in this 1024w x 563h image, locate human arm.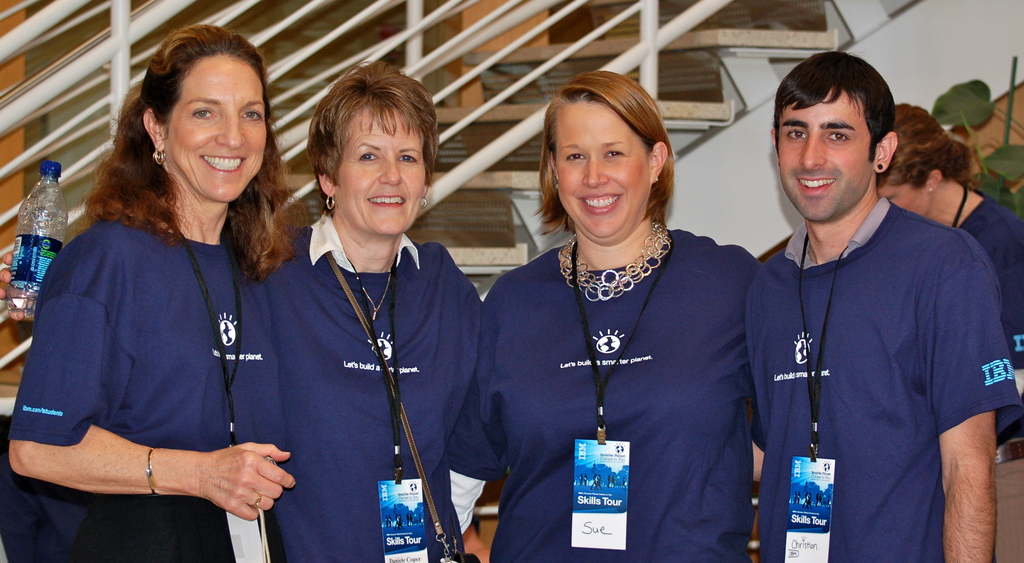
Bounding box: <region>2, 240, 296, 526</region>.
